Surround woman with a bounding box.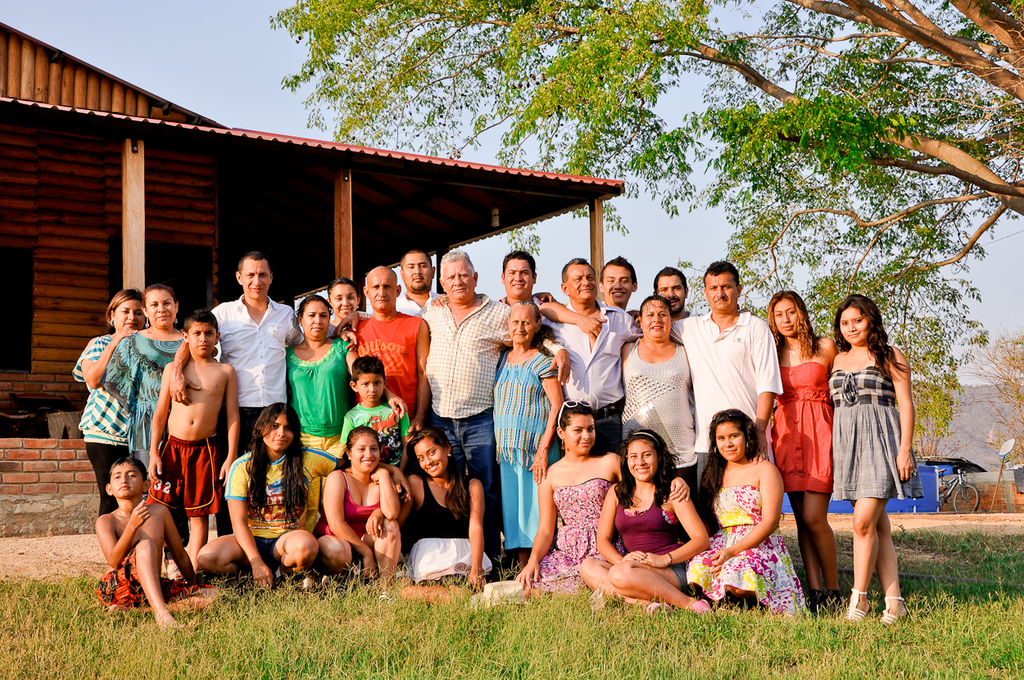
rect(68, 288, 149, 513).
